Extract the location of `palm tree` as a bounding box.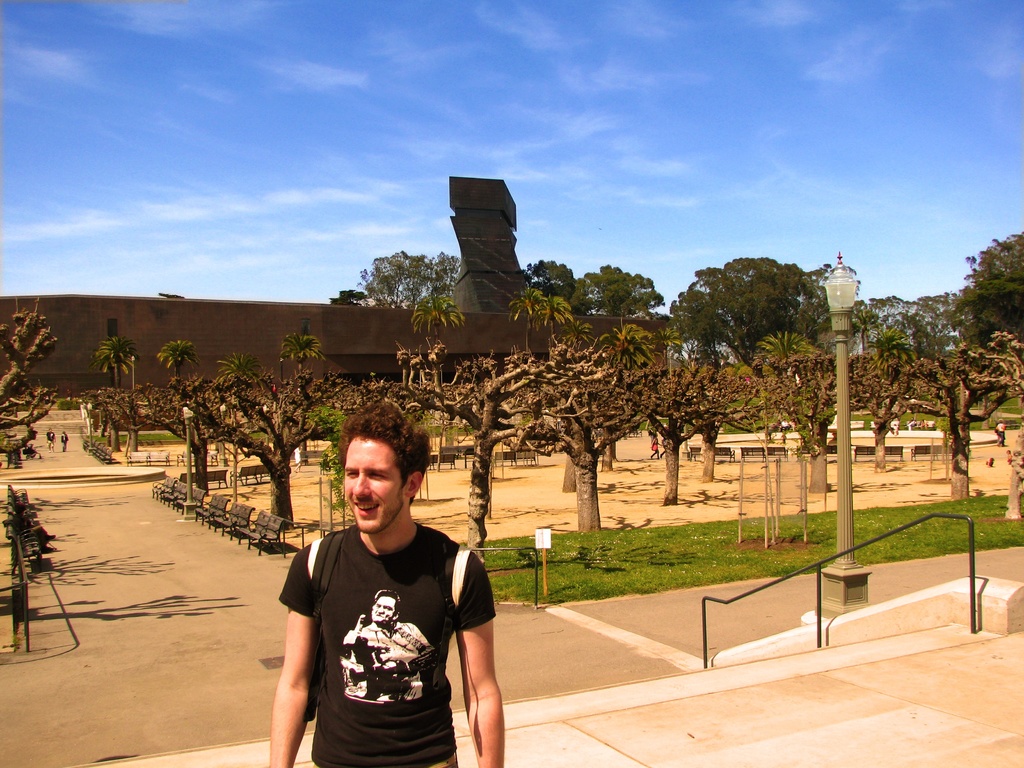
(415, 293, 468, 355).
